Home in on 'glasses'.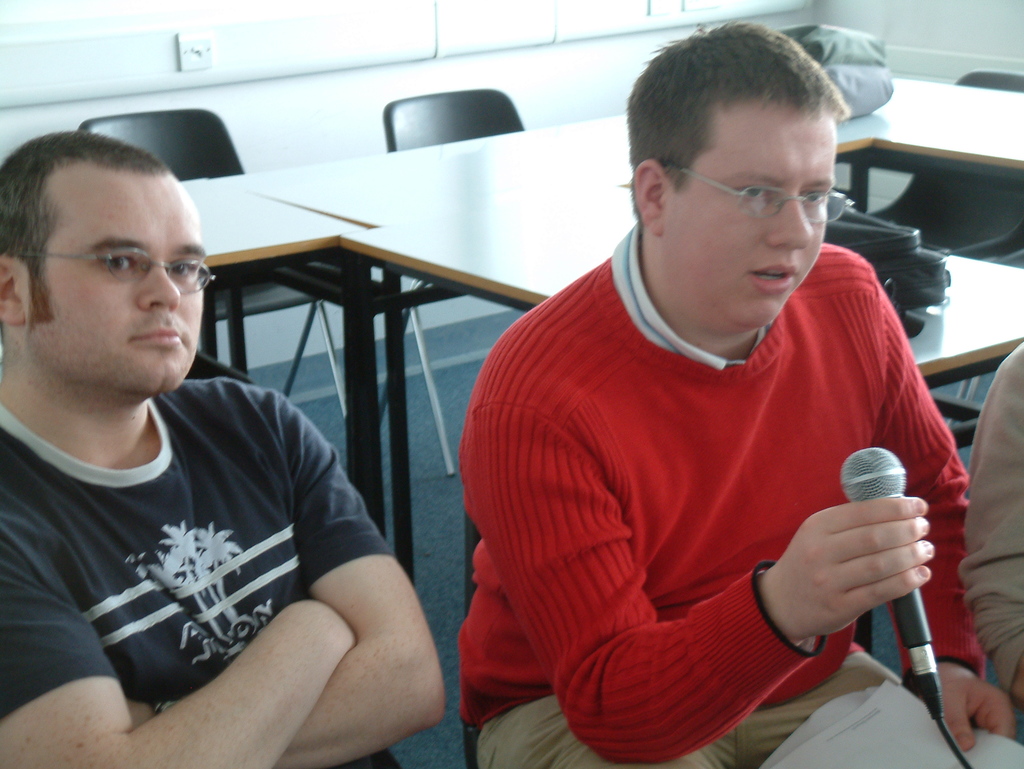
Homed in at l=24, t=245, r=220, b=299.
